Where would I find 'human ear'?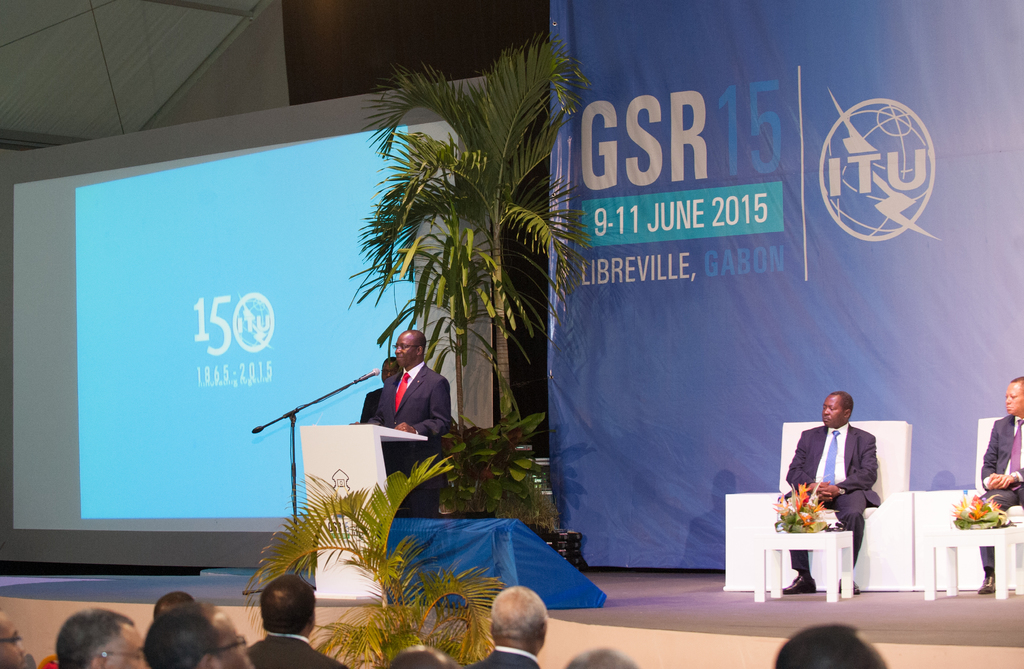
At <bbox>843, 411, 850, 416</bbox>.
